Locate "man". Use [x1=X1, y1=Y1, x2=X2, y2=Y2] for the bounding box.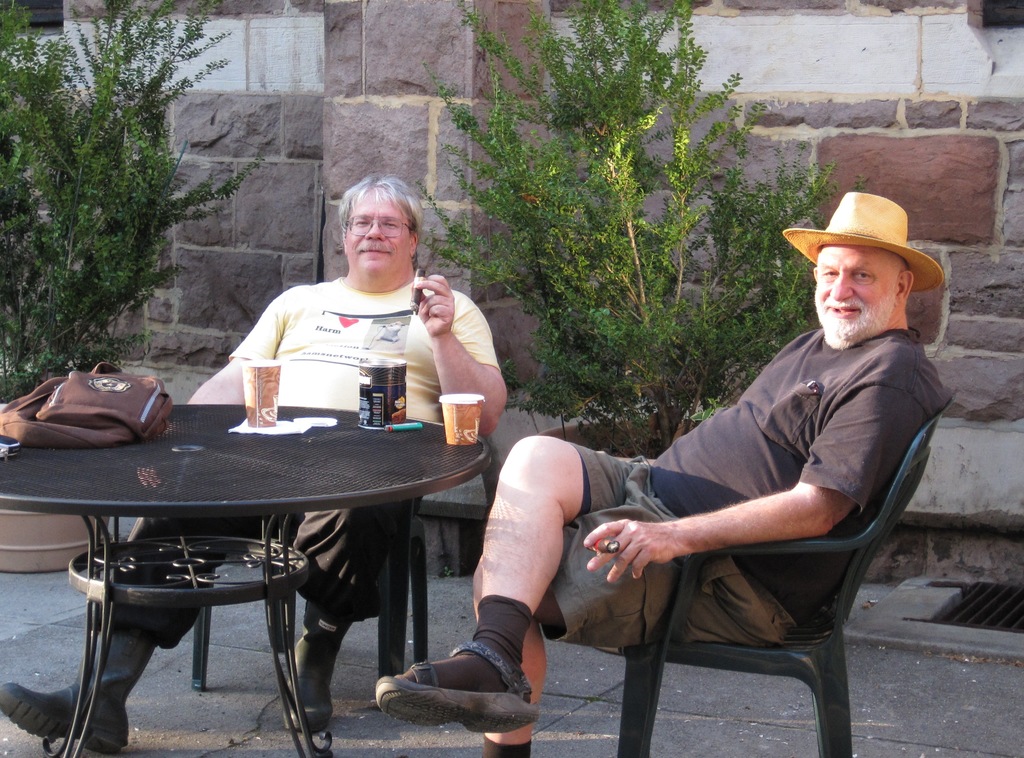
[x1=372, y1=191, x2=955, y2=757].
